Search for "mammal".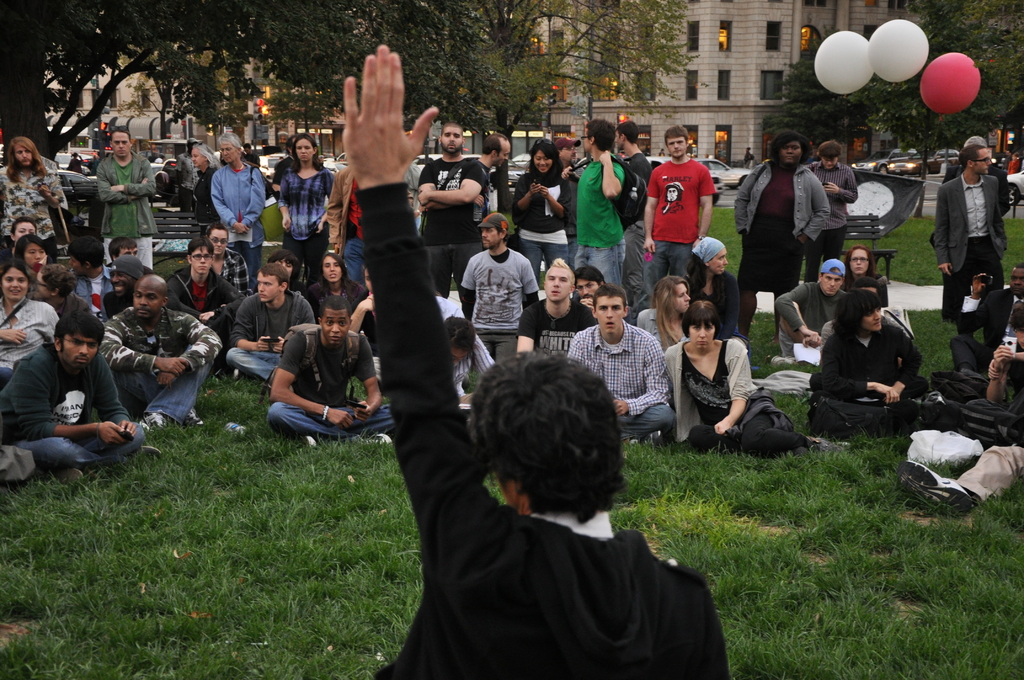
Found at 344:45:731:679.
